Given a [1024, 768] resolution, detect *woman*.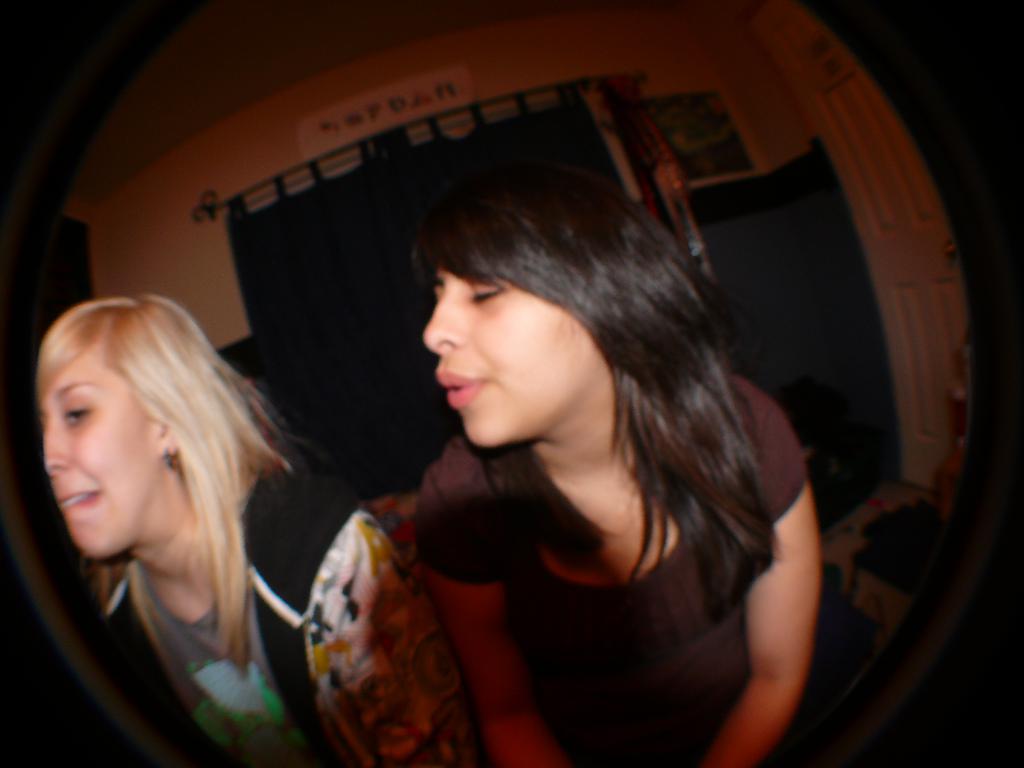
[3,262,354,740].
